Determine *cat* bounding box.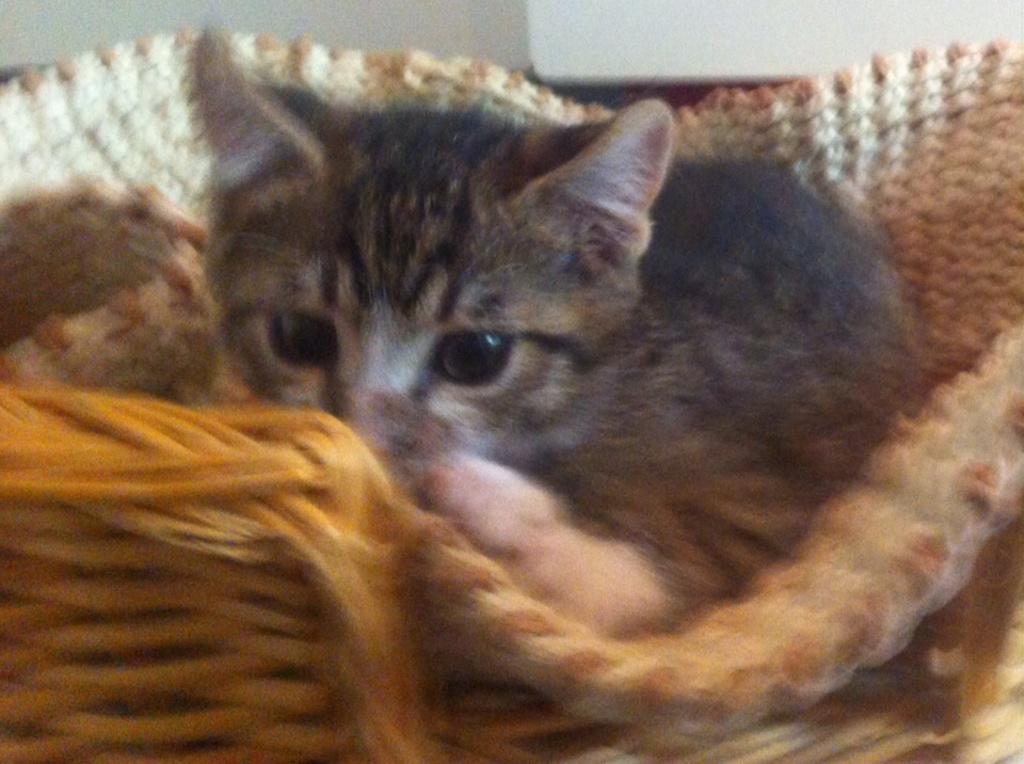
Determined: <box>164,18,931,642</box>.
